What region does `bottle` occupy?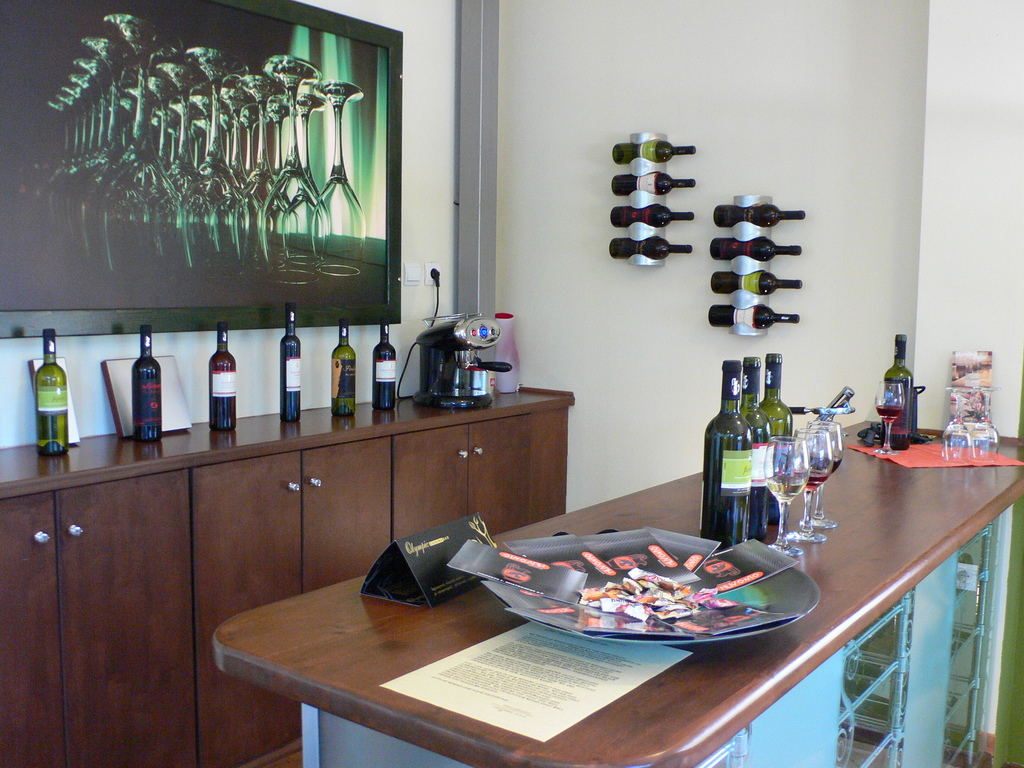
(left=133, top=326, right=162, bottom=444).
